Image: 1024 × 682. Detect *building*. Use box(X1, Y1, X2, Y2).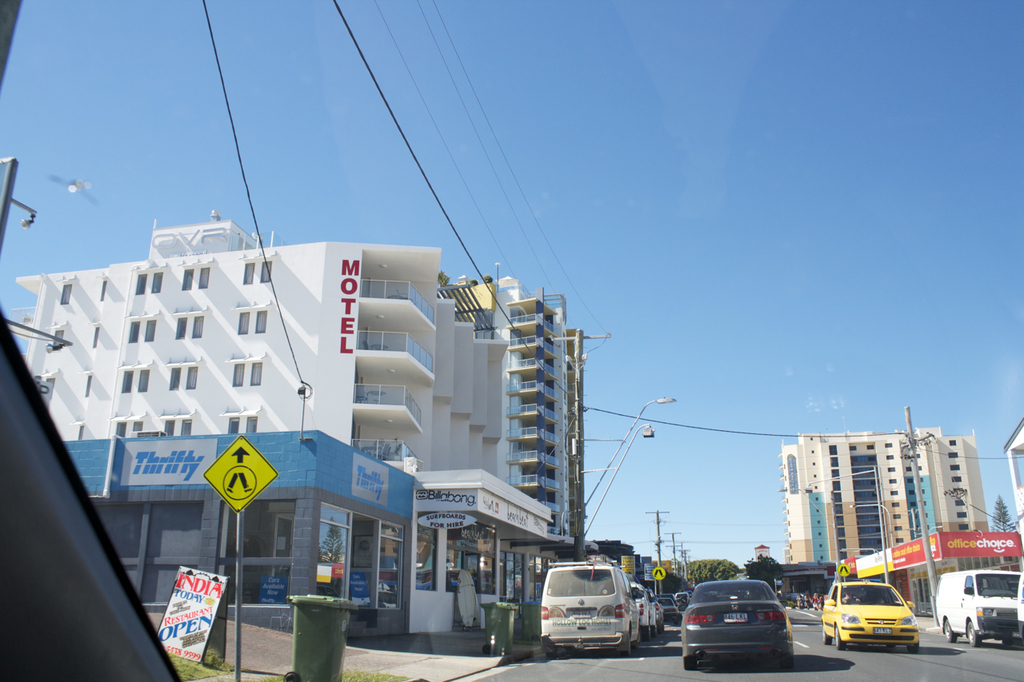
box(8, 208, 602, 650).
